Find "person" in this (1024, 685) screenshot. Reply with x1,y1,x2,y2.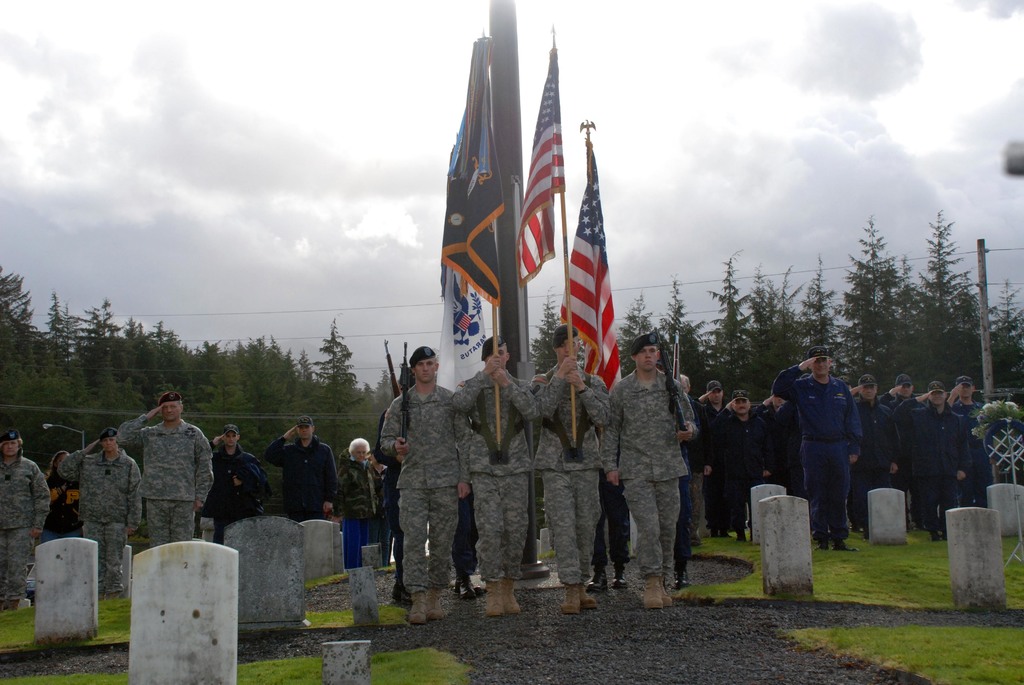
260,430,318,539.
